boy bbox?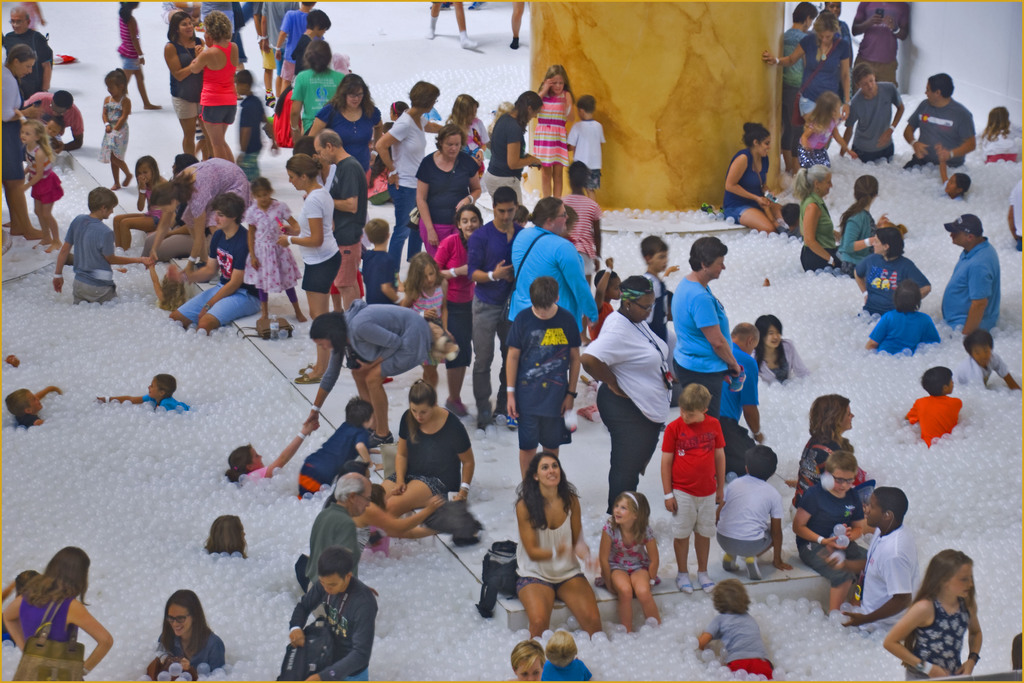
locate(794, 445, 862, 616)
